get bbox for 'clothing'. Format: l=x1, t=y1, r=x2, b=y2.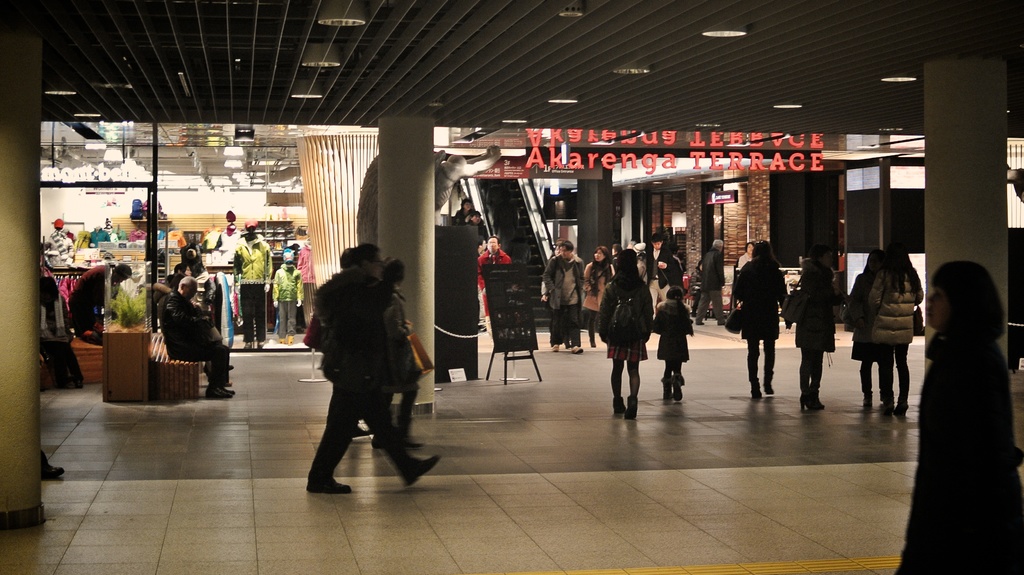
l=155, t=287, r=239, b=399.
